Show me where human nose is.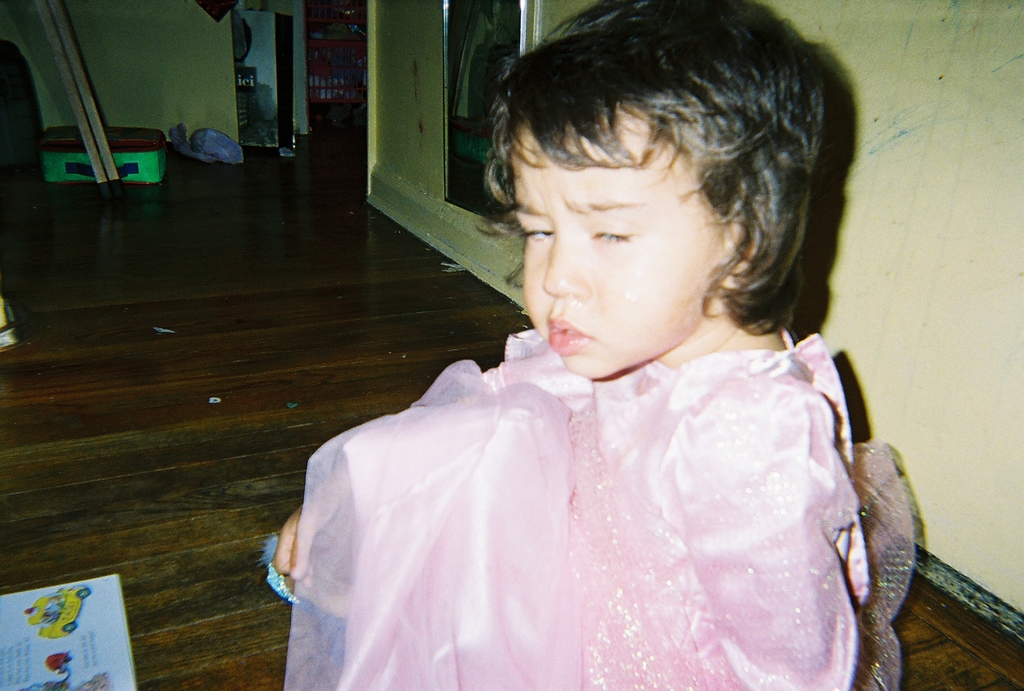
human nose is at BBox(535, 222, 595, 302).
